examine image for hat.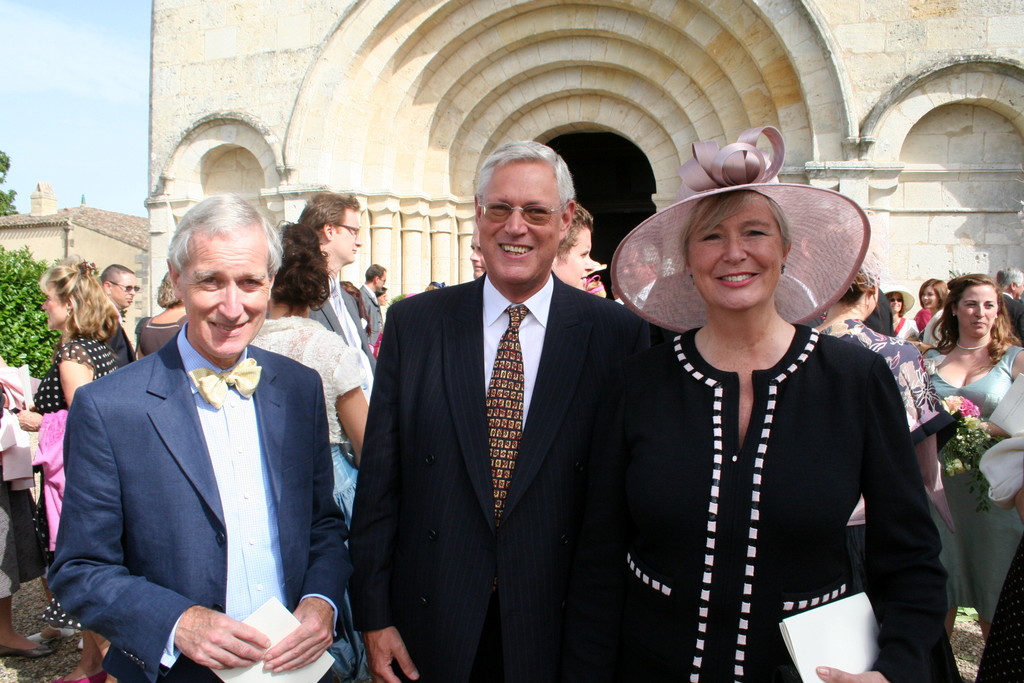
Examination result: {"left": 609, "top": 125, "right": 872, "bottom": 336}.
